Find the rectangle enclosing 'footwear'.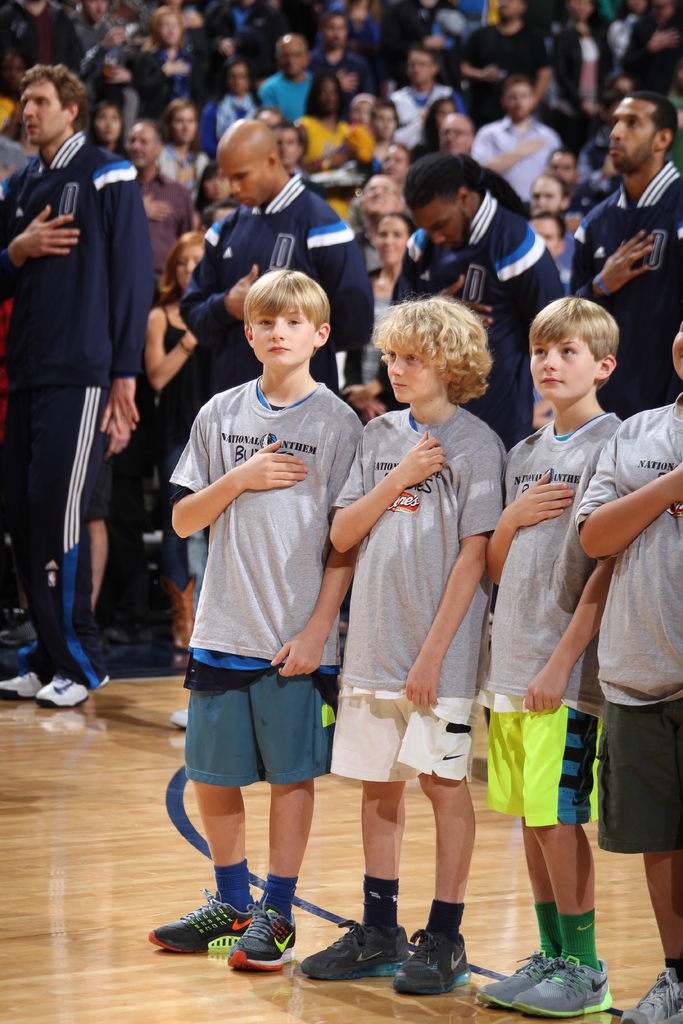
<bbox>174, 707, 197, 728</bbox>.
